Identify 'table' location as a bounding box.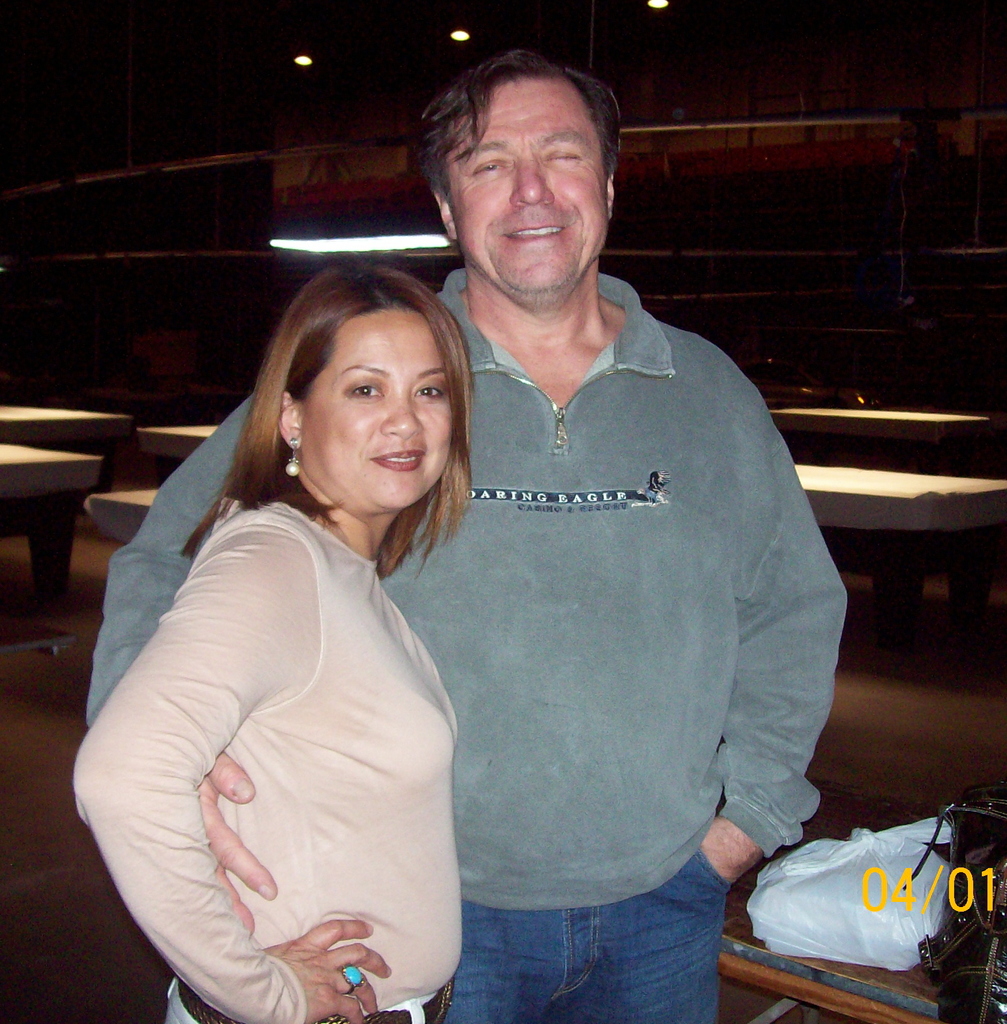
<box>773,392,1006,490</box>.
